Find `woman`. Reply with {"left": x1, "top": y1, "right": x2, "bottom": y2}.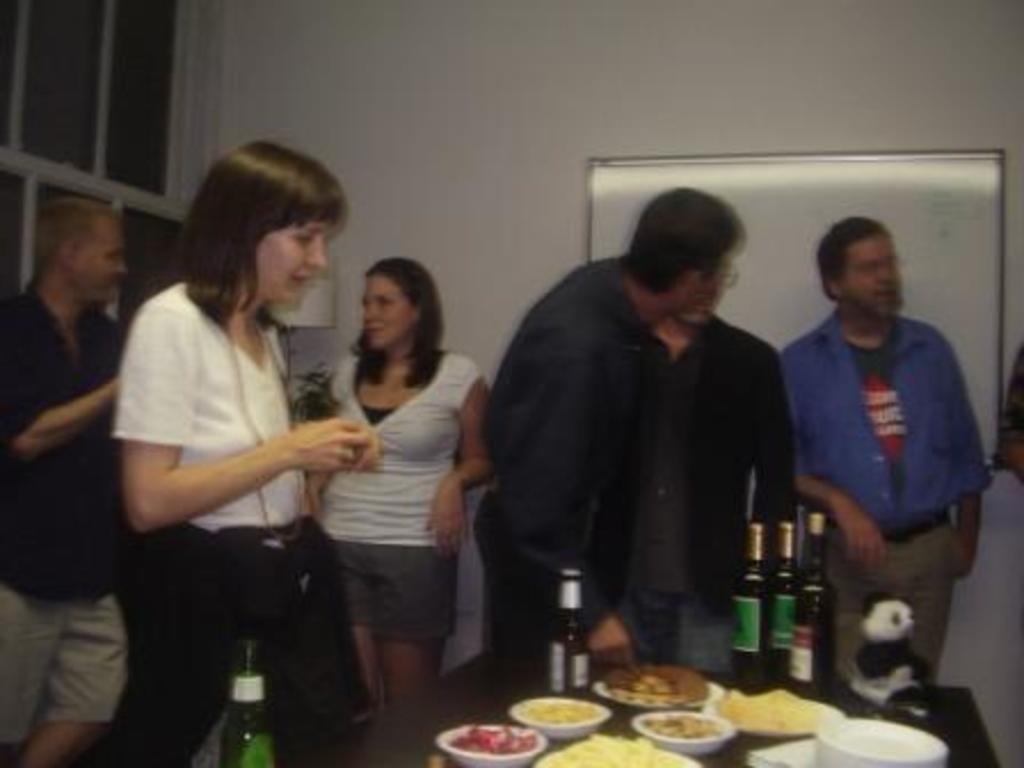
{"left": 302, "top": 254, "right": 496, "bottom": 729}.
